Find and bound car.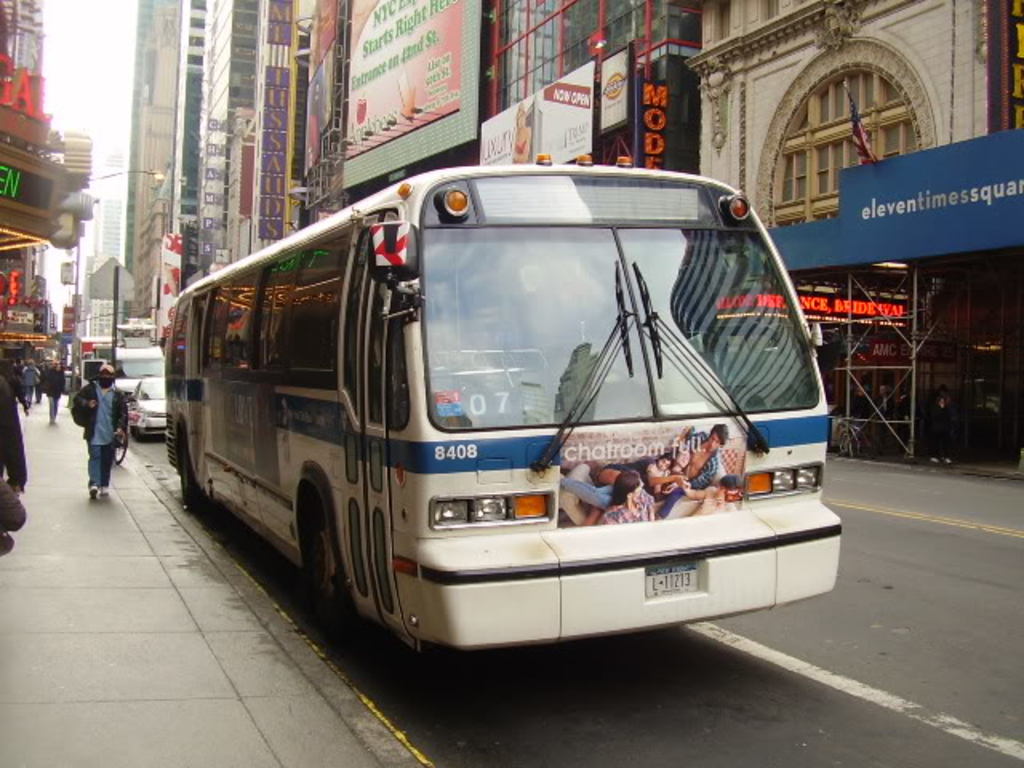
Bound: x1=123, y1=360, x2=171, y2=442.
